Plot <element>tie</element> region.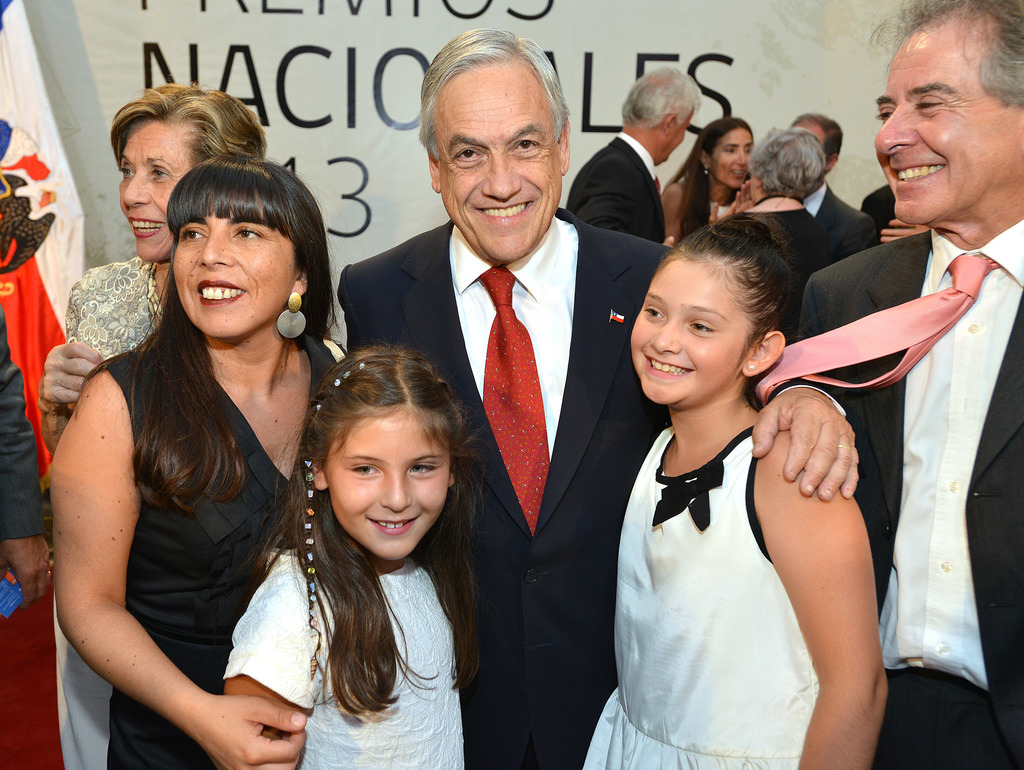
Plotted at pyautogui.locateOnScreen(755, 256, 996, 417).
